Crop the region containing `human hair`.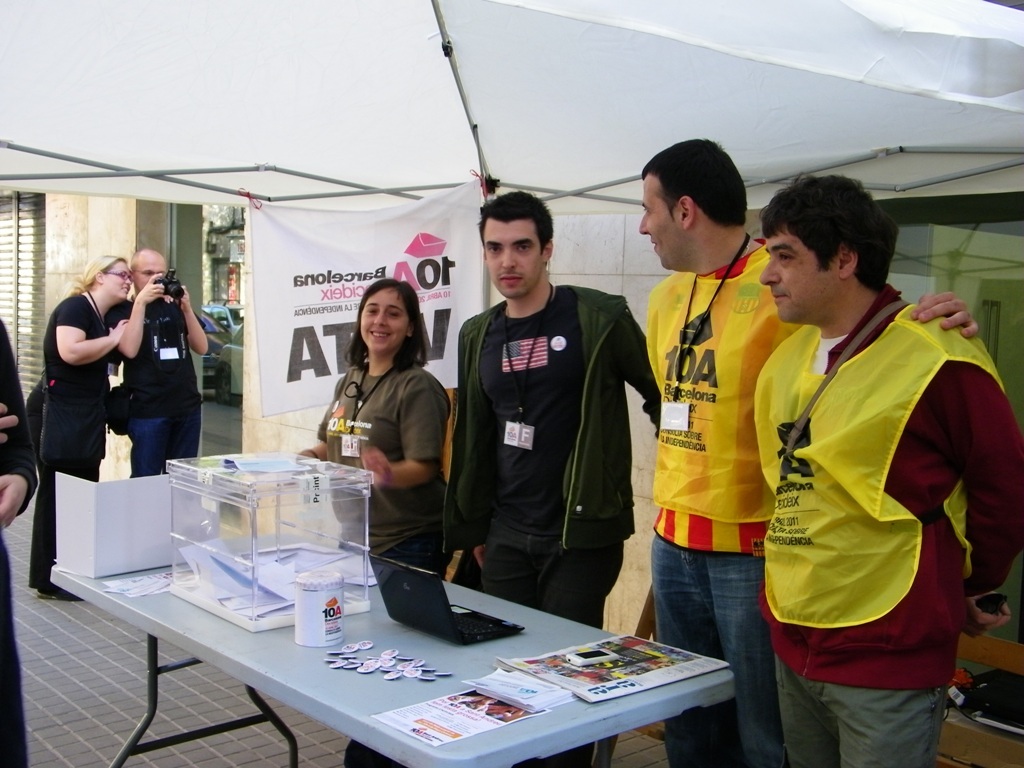
Crop region: locate(763, 176, 897, 327).
